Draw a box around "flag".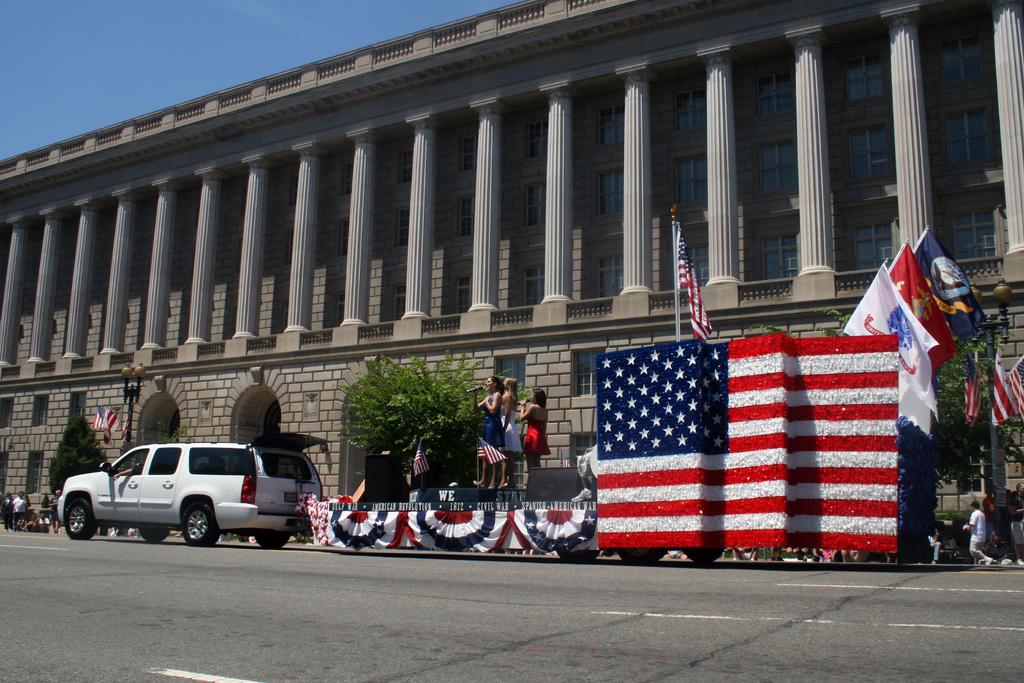
x1=106 y1=406 x2=124 y2=431.
